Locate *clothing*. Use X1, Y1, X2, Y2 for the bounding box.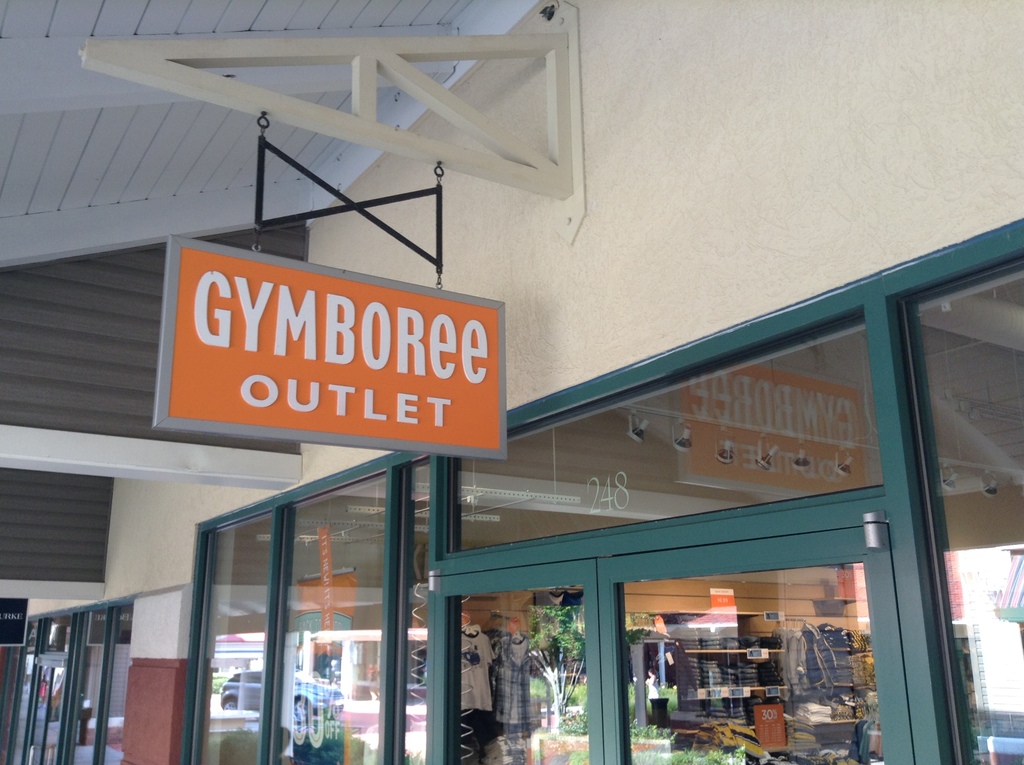
488, 632, 531, 729.
